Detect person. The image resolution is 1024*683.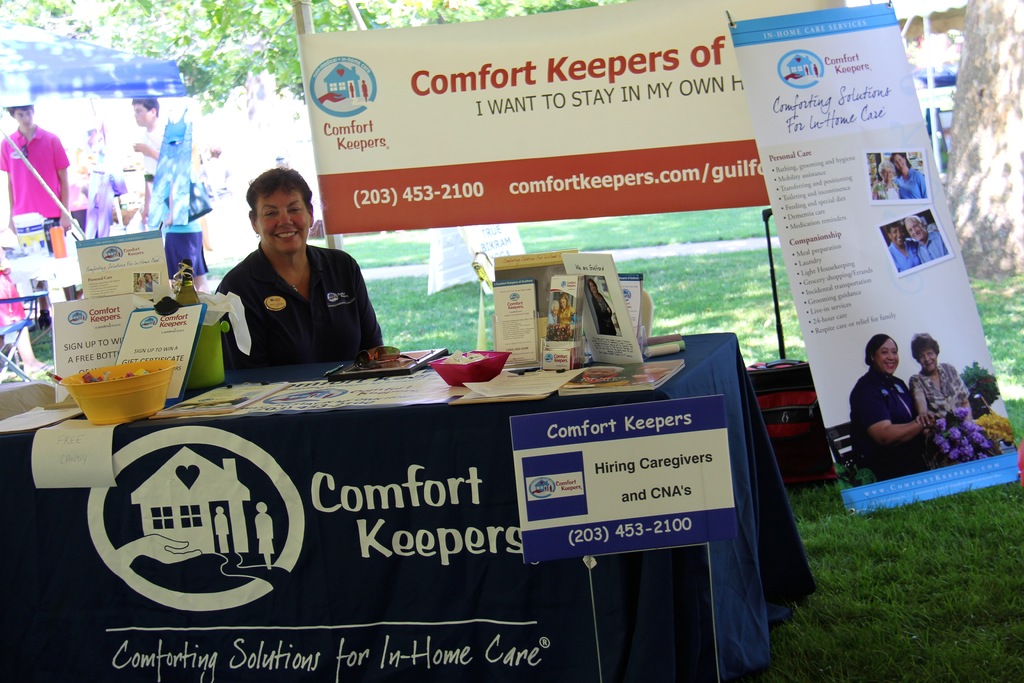
<box>885,222,916,272</box>.
